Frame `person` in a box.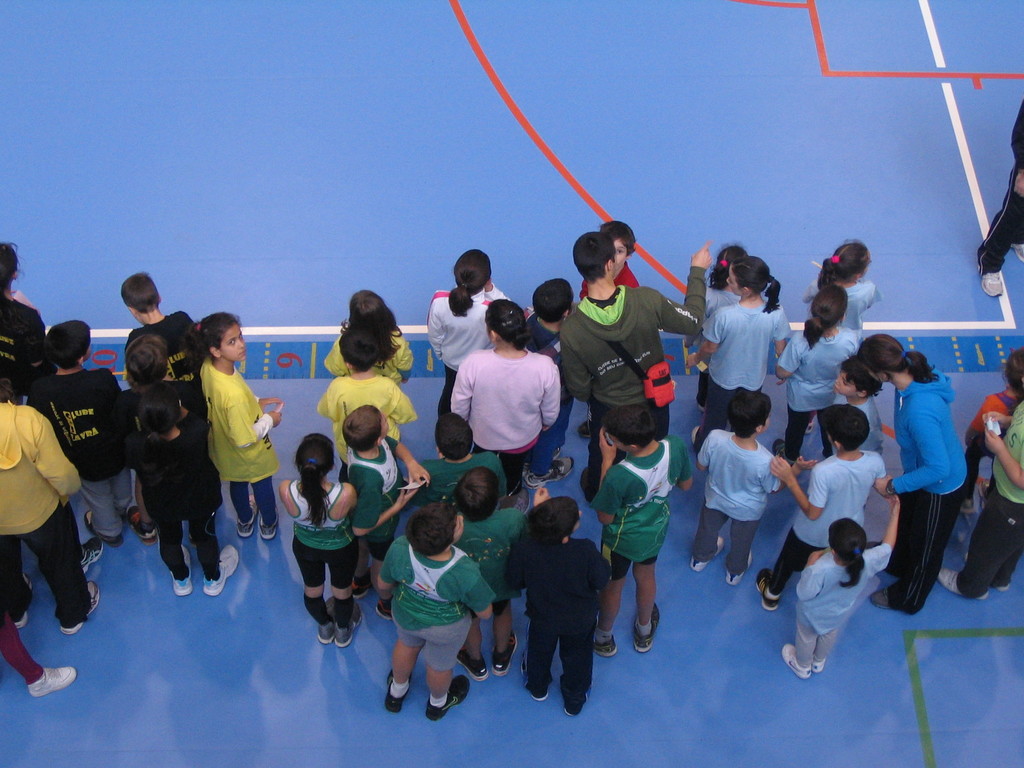
(771,284,864,456).
